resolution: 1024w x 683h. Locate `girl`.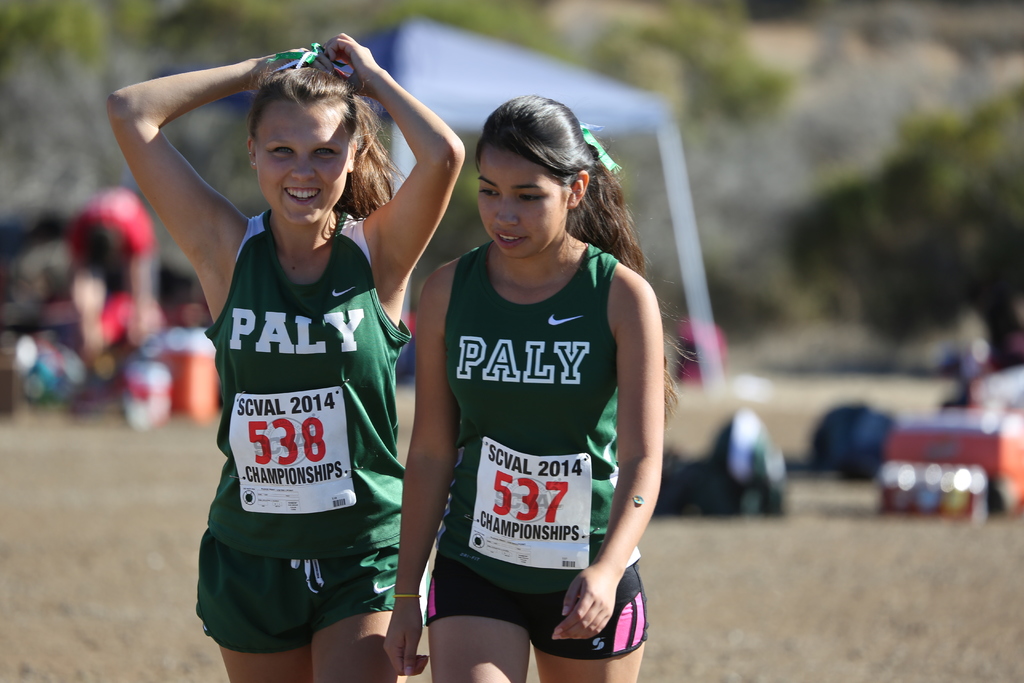
{"left": 394, "top": 96, "right": 660, "bottom": 682}.
